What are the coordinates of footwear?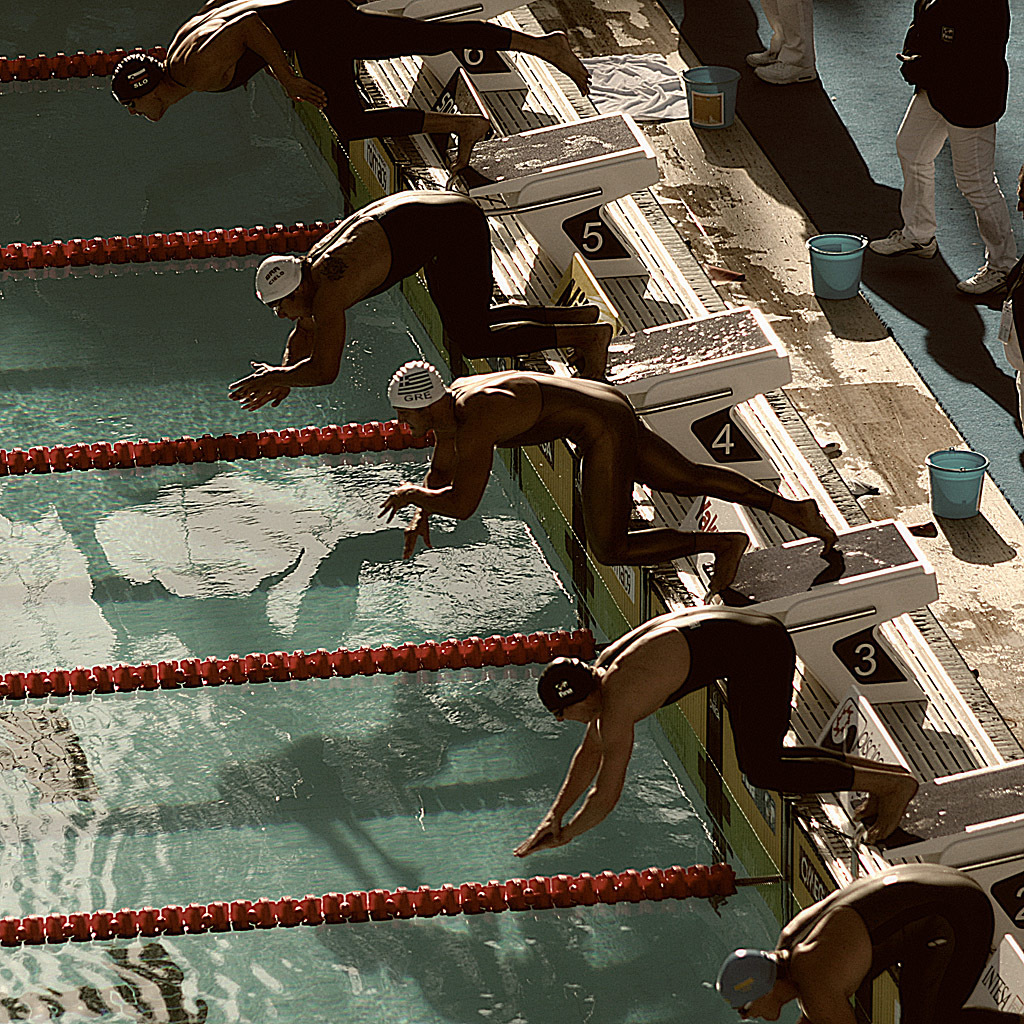
955/260/1020/298.
